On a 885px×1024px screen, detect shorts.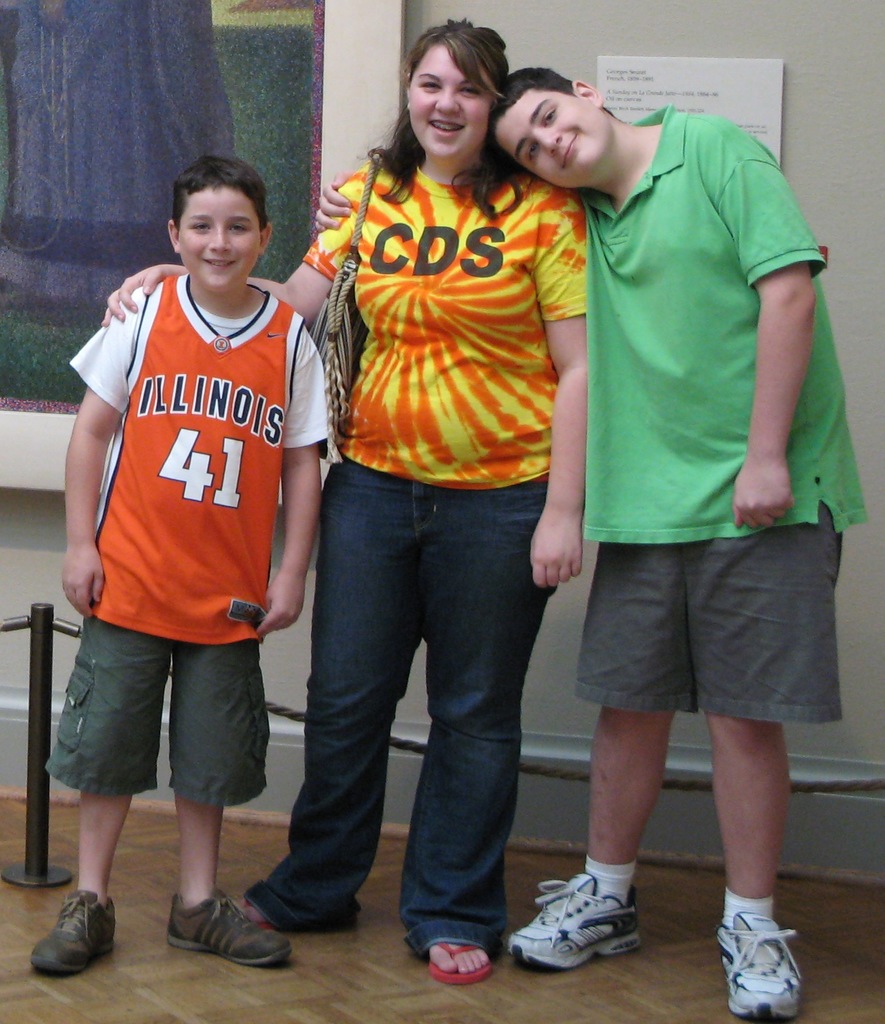
<bbox>41, 623, 271, 812</bbox>.
